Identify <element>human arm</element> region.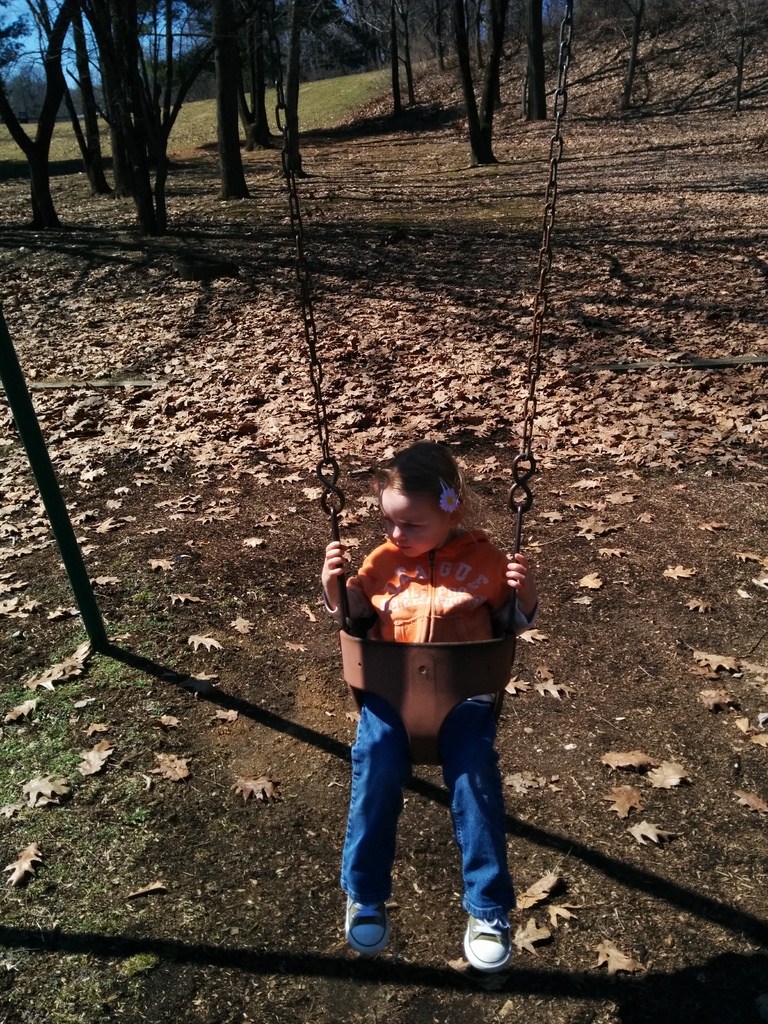
Region: [x1=490, y1=548, x2=540, y2=630].
